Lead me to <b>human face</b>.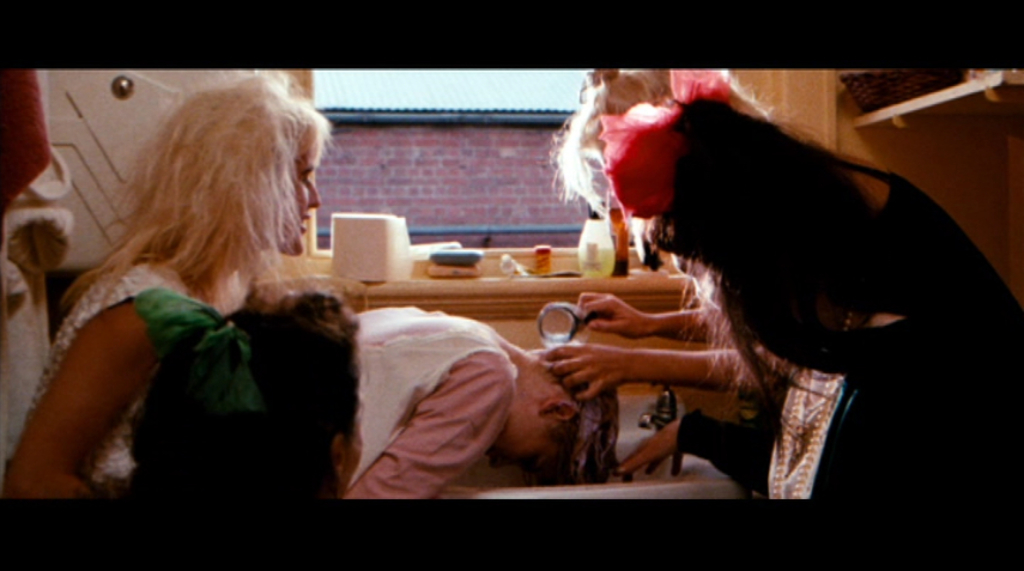
Lead to region(492, 427, 568, 482).
